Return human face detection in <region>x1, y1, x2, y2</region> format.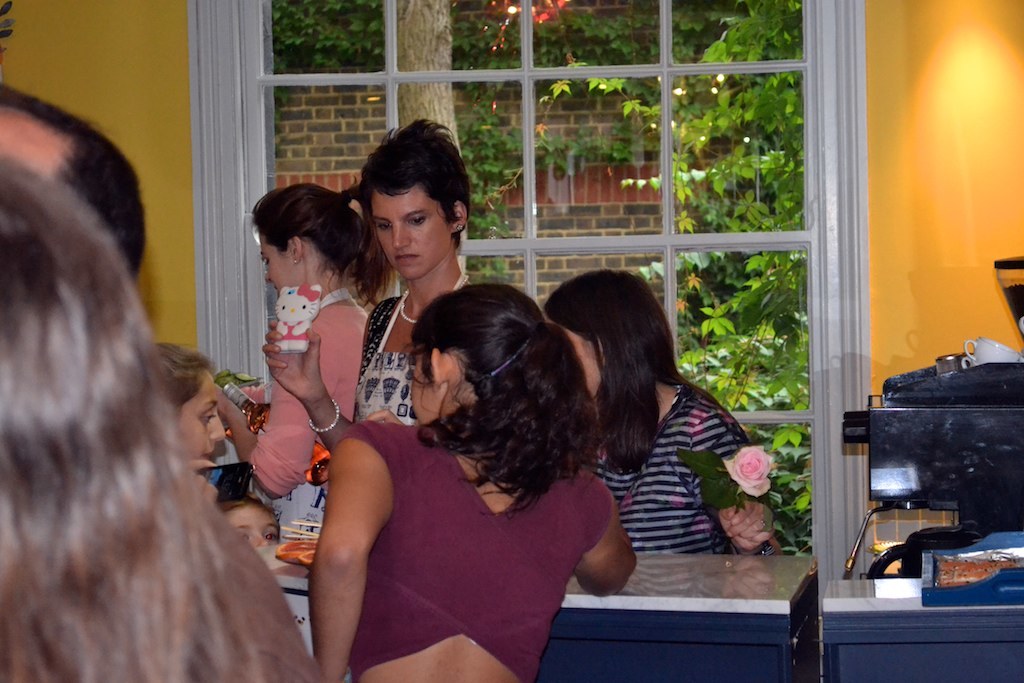
<region>228, 506, 280, 548</region>.
